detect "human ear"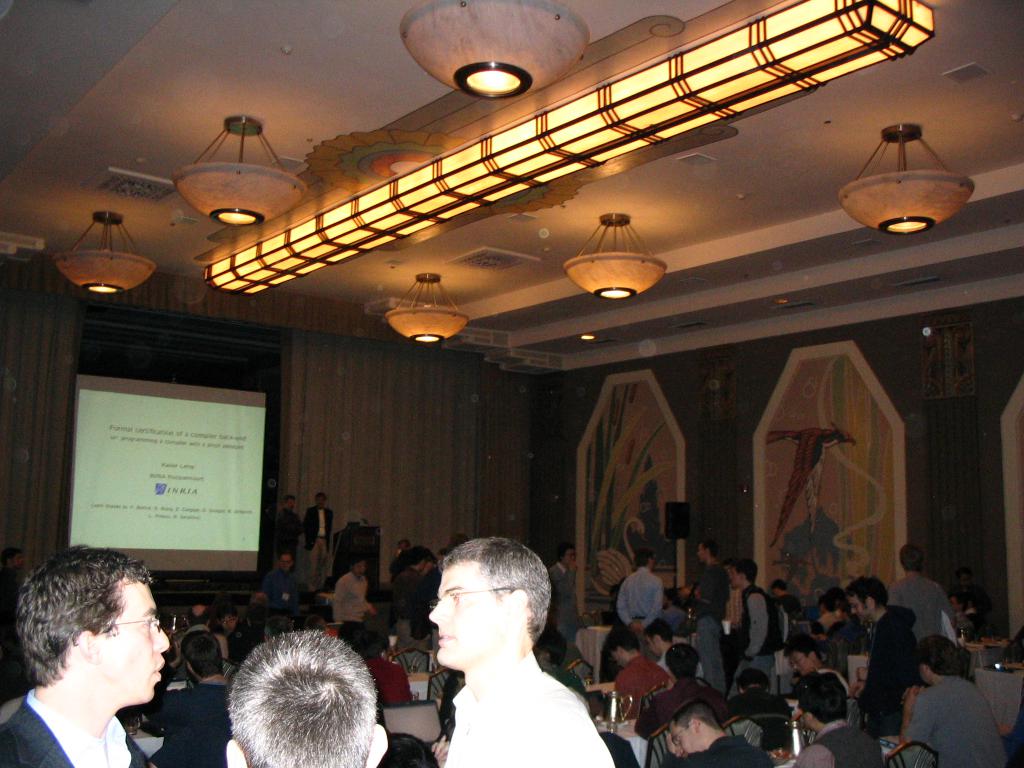
bbox(806, 653, 814, 659)
